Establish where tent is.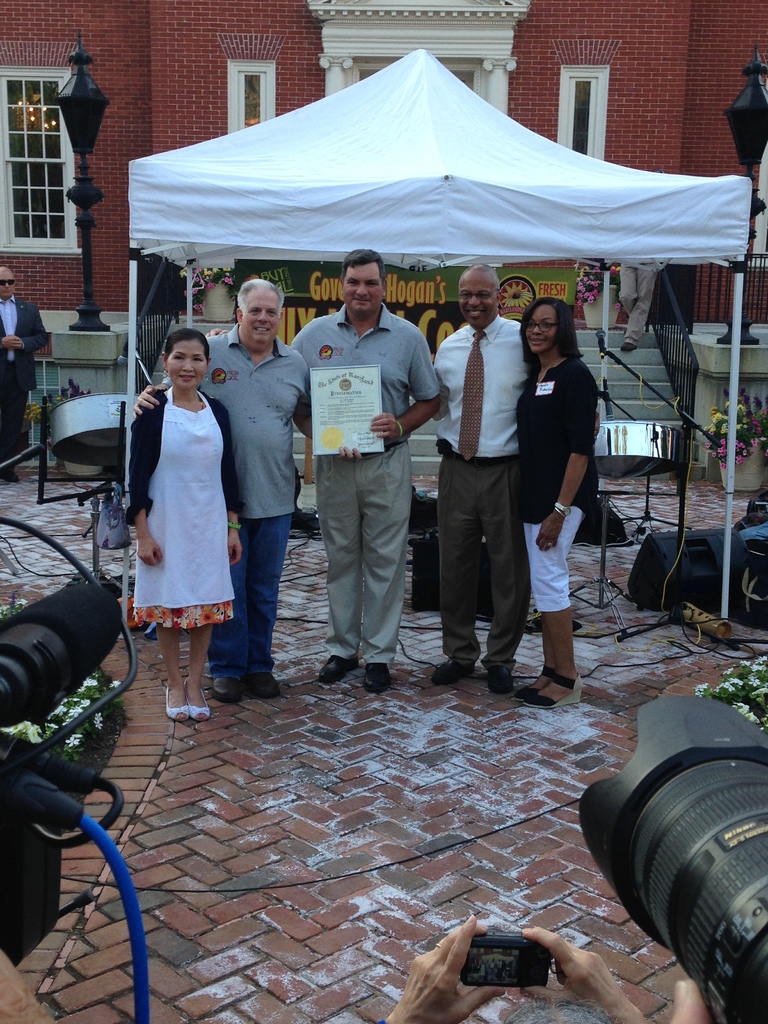
Established at bbox(104, 39, 767, 623).
